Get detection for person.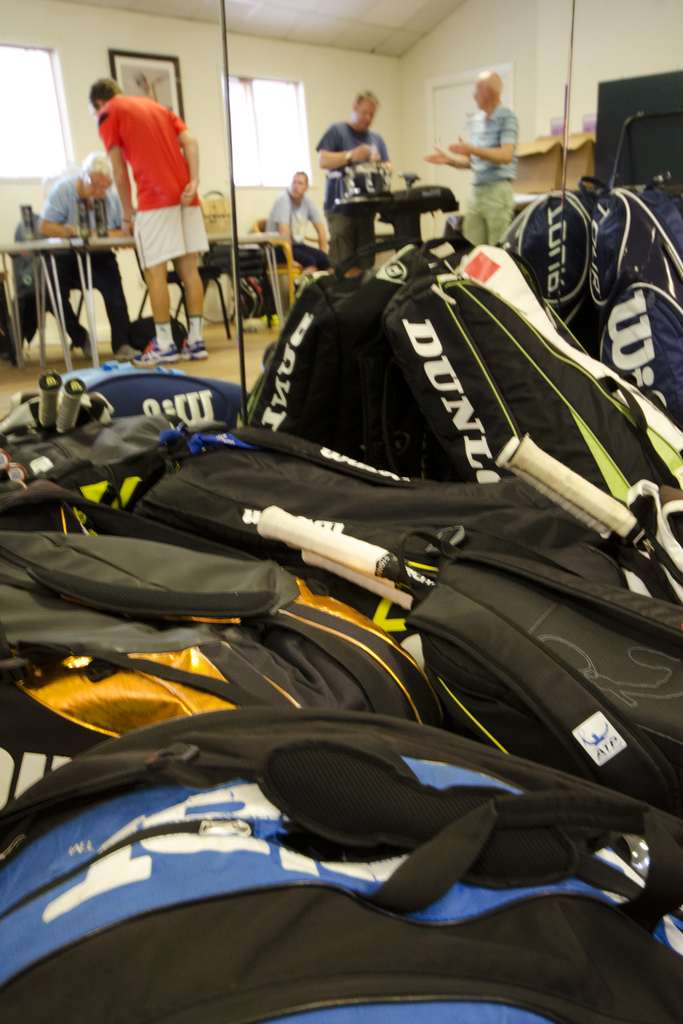
Detection: <region>272, 168, 343, 284</region>.
